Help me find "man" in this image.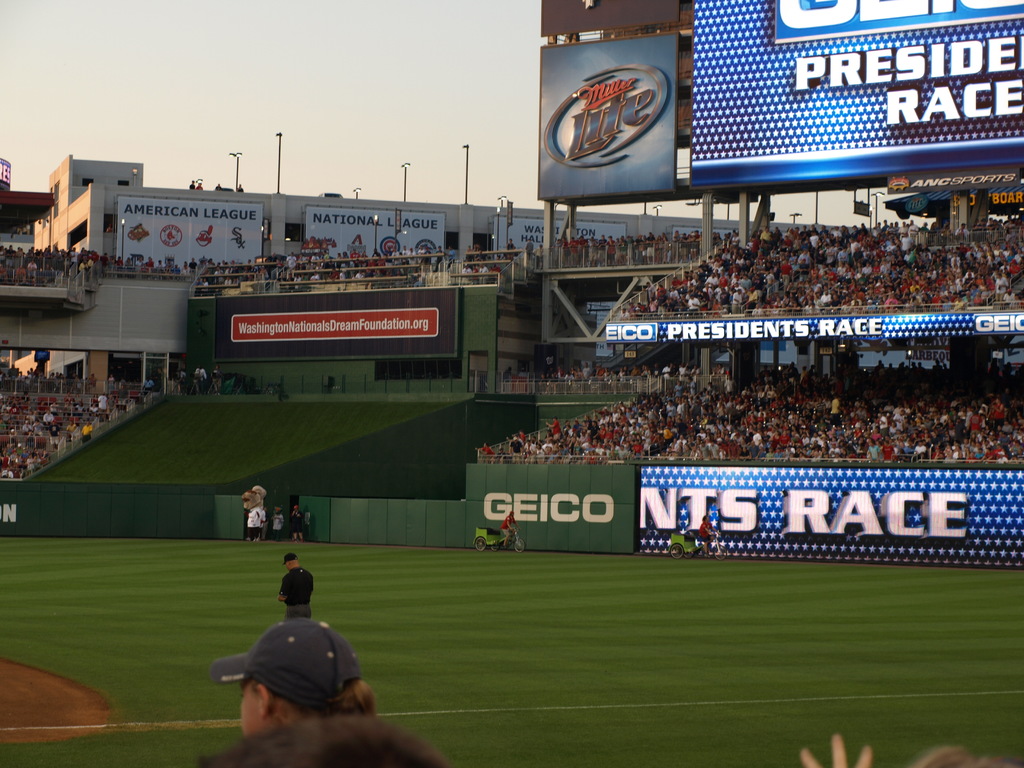
Found it: left=467, top=351, right=1023, bottom=460.
